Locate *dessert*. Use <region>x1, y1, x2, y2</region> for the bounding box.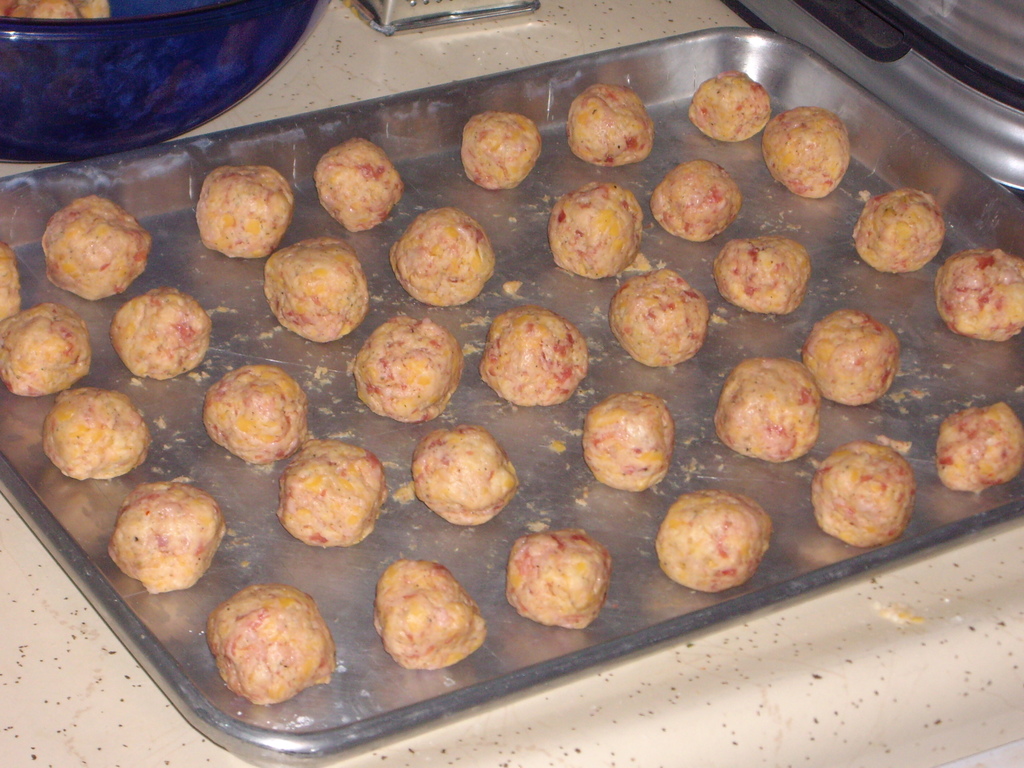
<region>586, 389, 678, 494</region>.
